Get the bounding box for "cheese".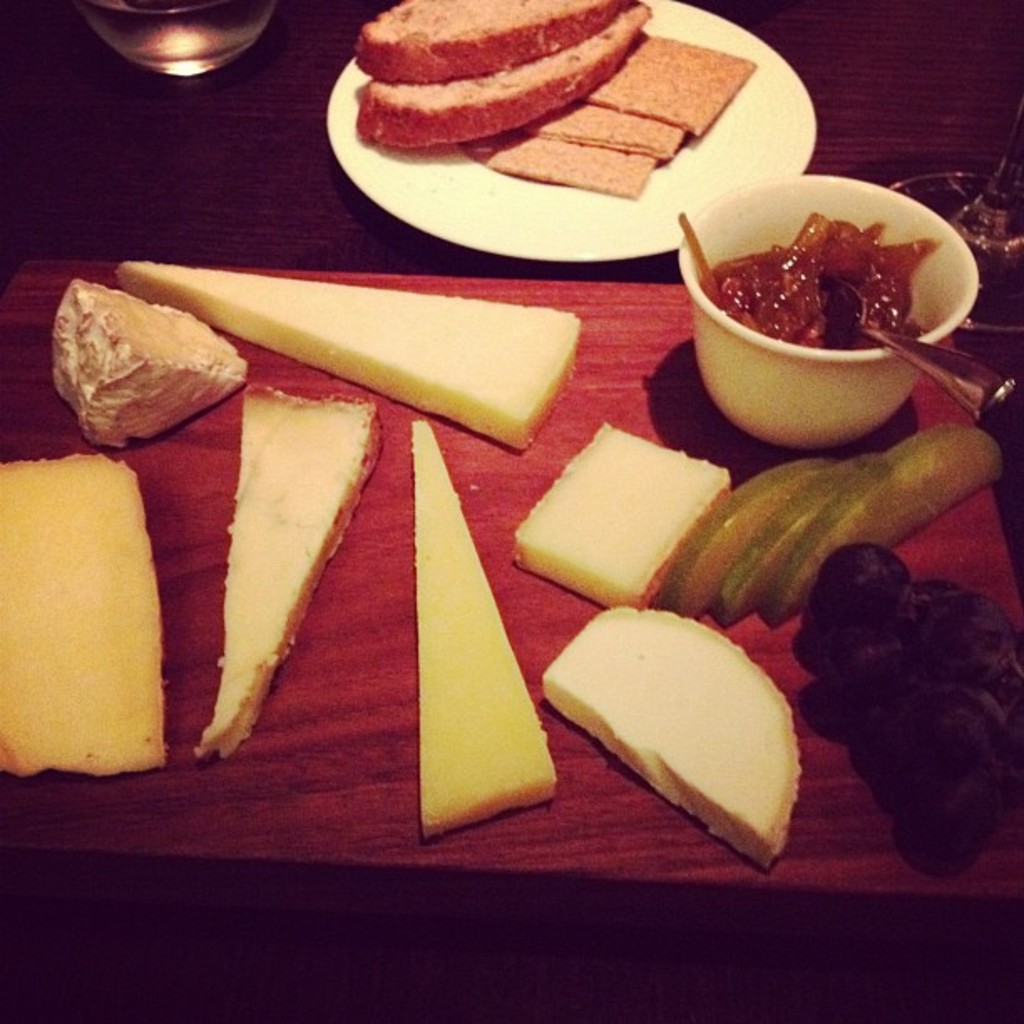
locate(49, 273, 248, 447).
